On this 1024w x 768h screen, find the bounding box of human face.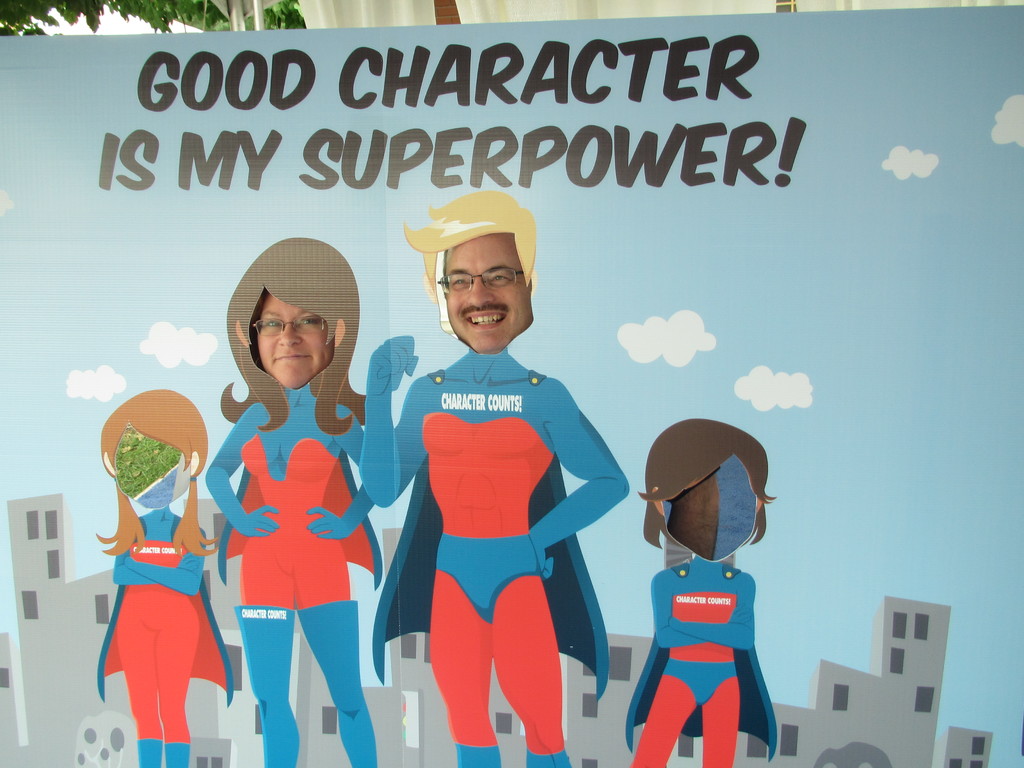
Bounding box: (255, 290, 332, 387).
